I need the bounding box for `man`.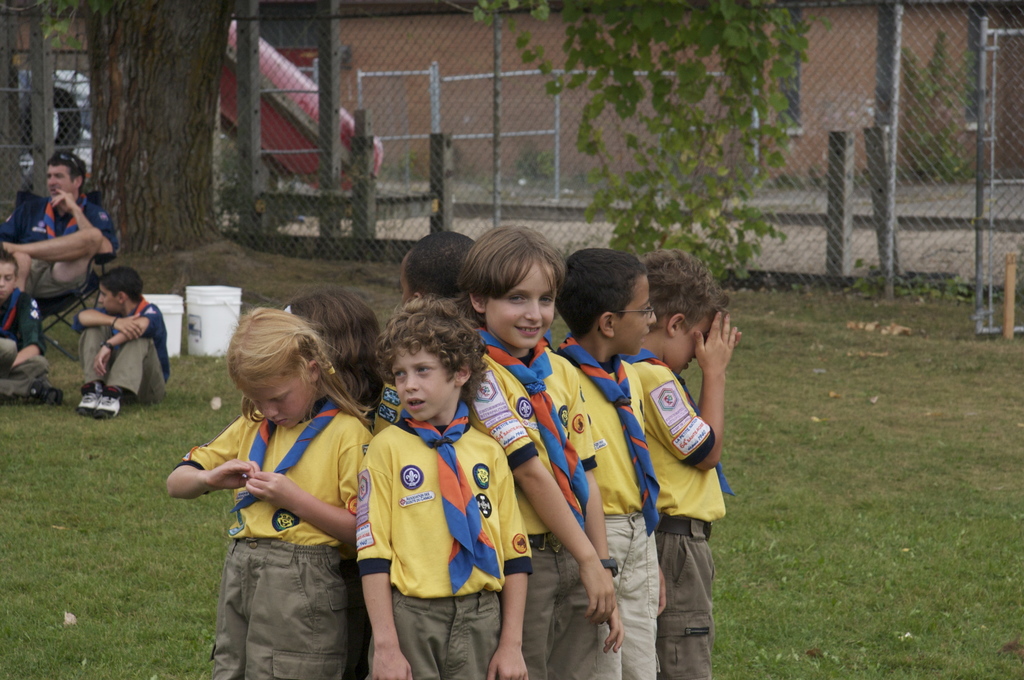
Here it is: <bbox>3, 147, 117, 336</bbox>.
